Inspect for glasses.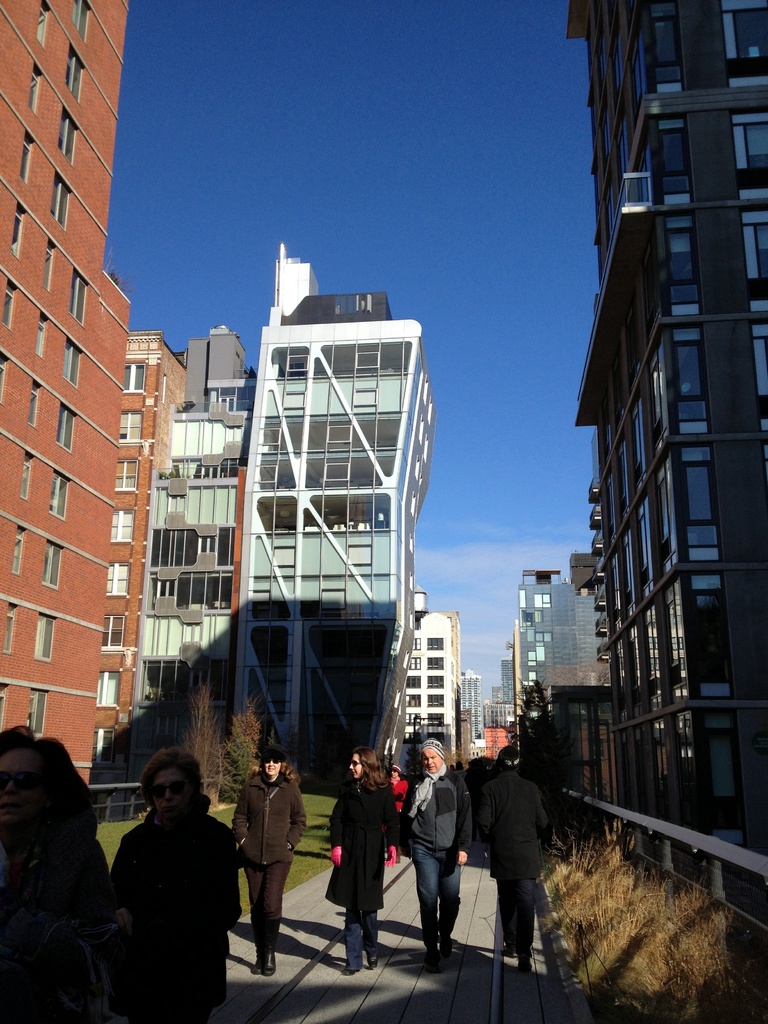
Inspection: (145,783,189,799).
